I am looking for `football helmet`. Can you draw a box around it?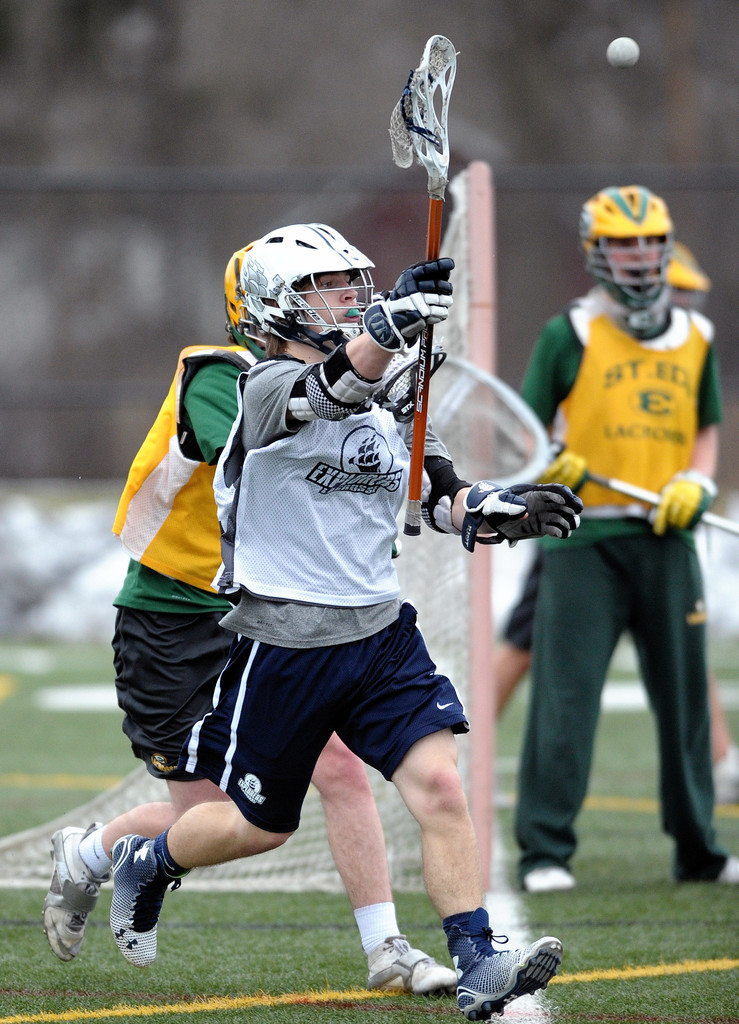
Sure, the bounding box is (244,220,384,339).
